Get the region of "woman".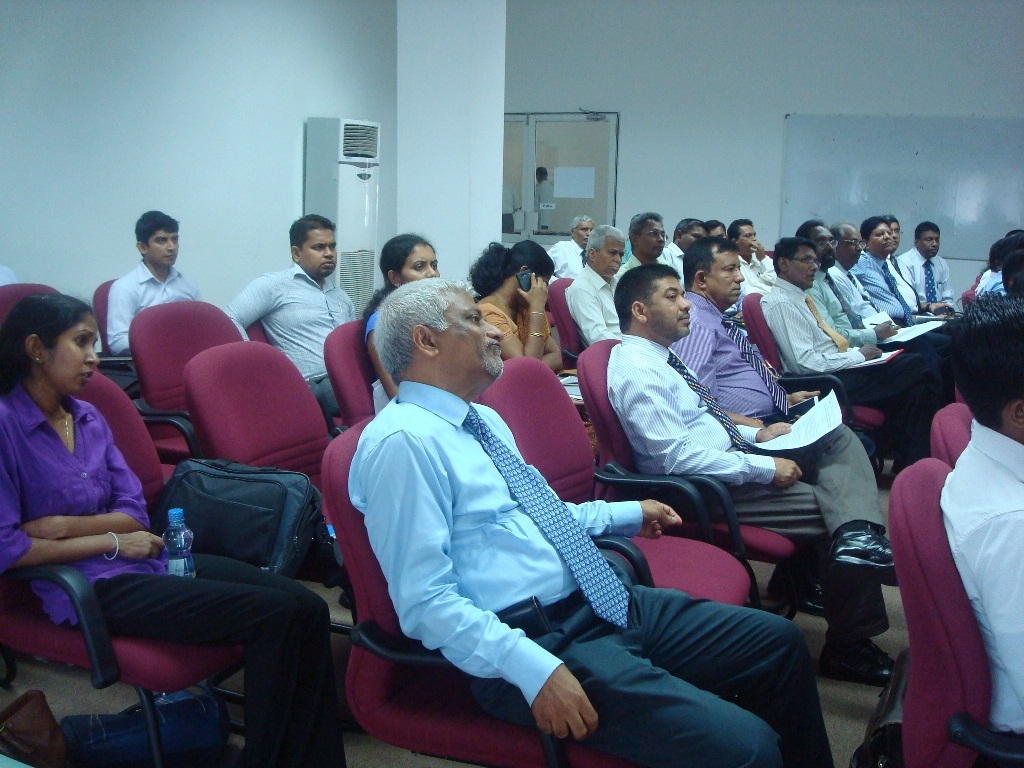
Rect(362, 231, 447, 408).
